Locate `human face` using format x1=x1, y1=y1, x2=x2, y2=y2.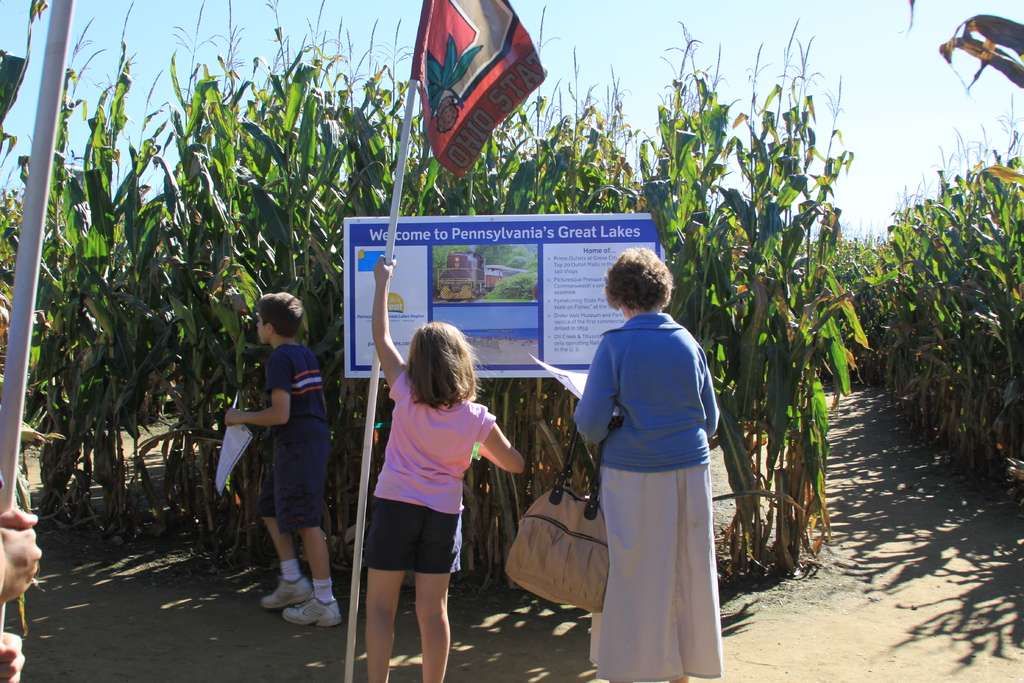
x1=257, y1=315, x2=268, y2=345.
